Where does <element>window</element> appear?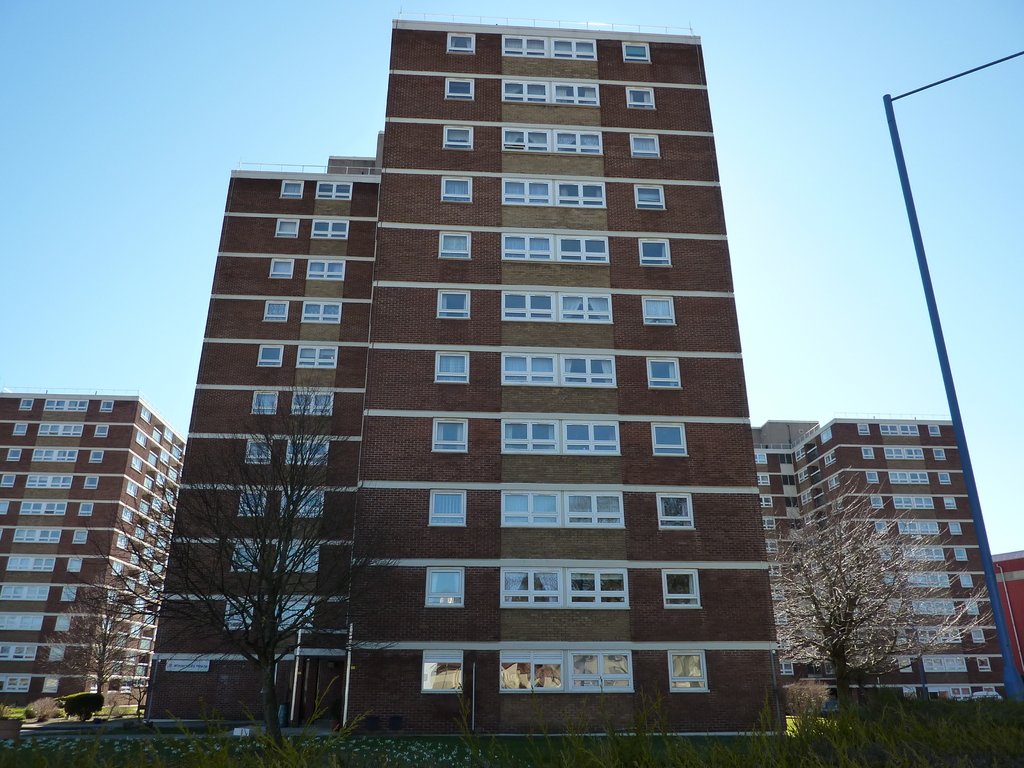
Appears at bbox(3, 612, 39, 629).
